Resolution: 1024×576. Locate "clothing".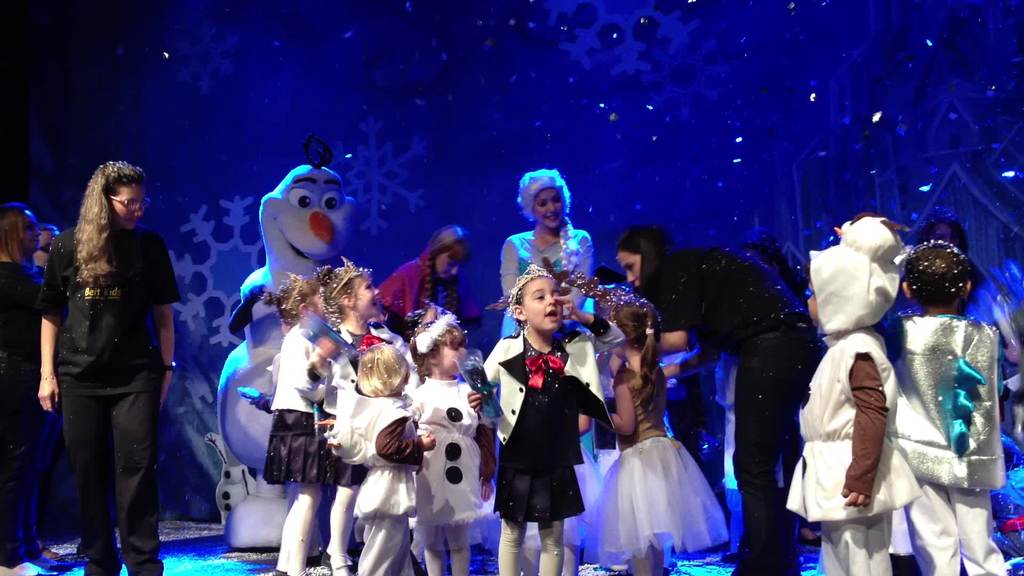
region(490, 308, 601, 536).
